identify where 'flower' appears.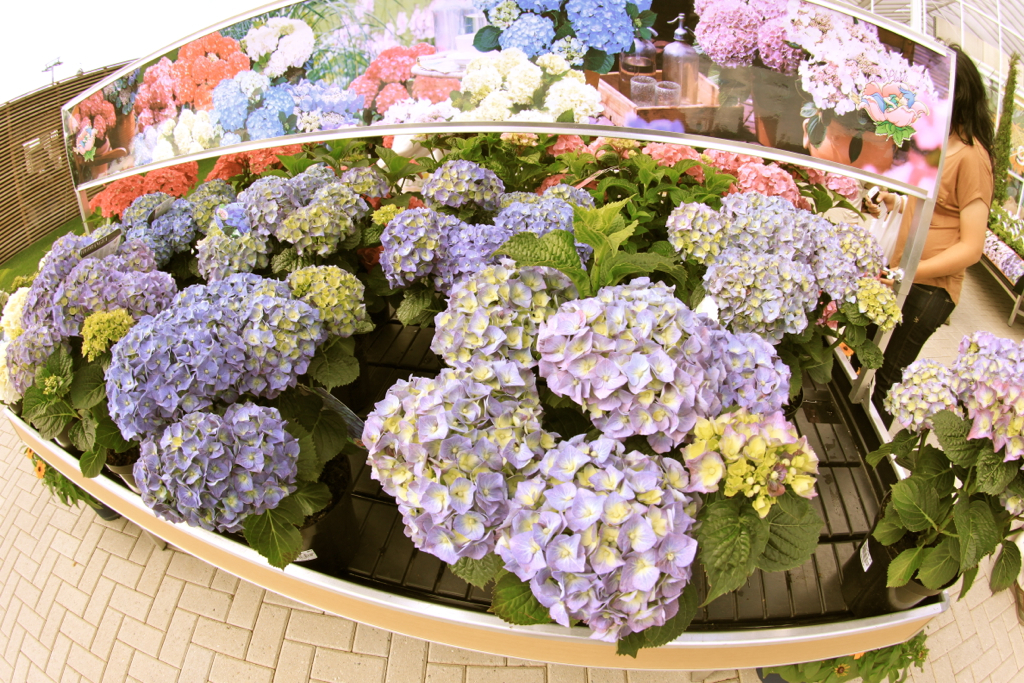
Appears at [447, 480, 478, 516].
